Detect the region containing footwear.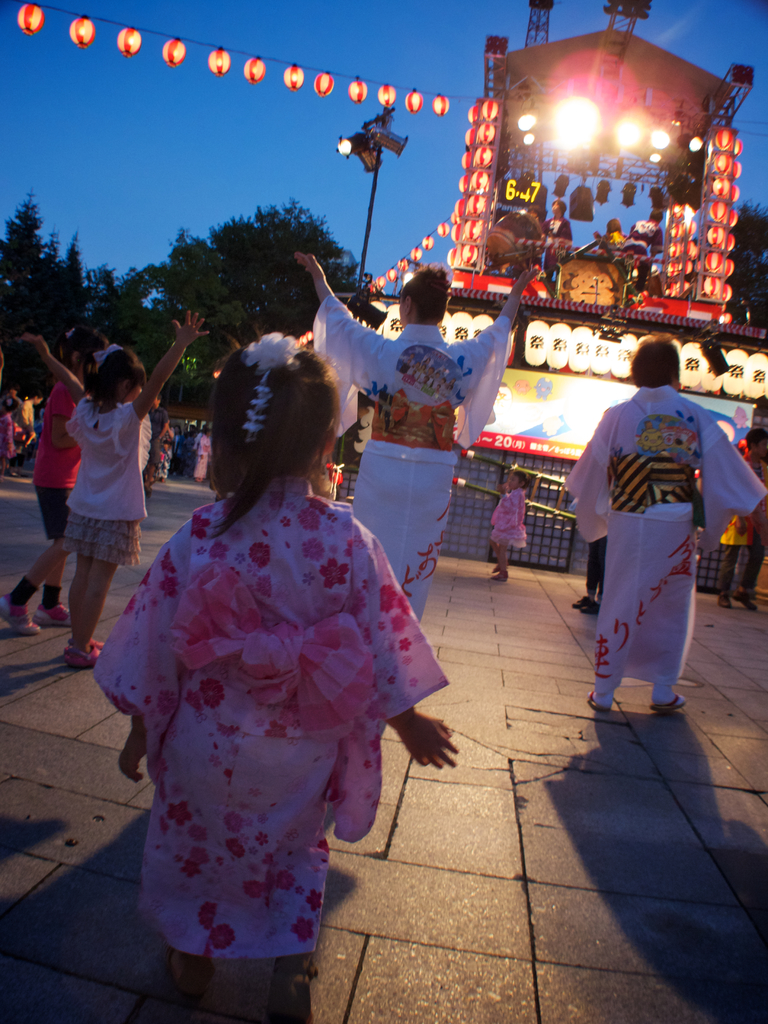
648, 693, 690, 711.
